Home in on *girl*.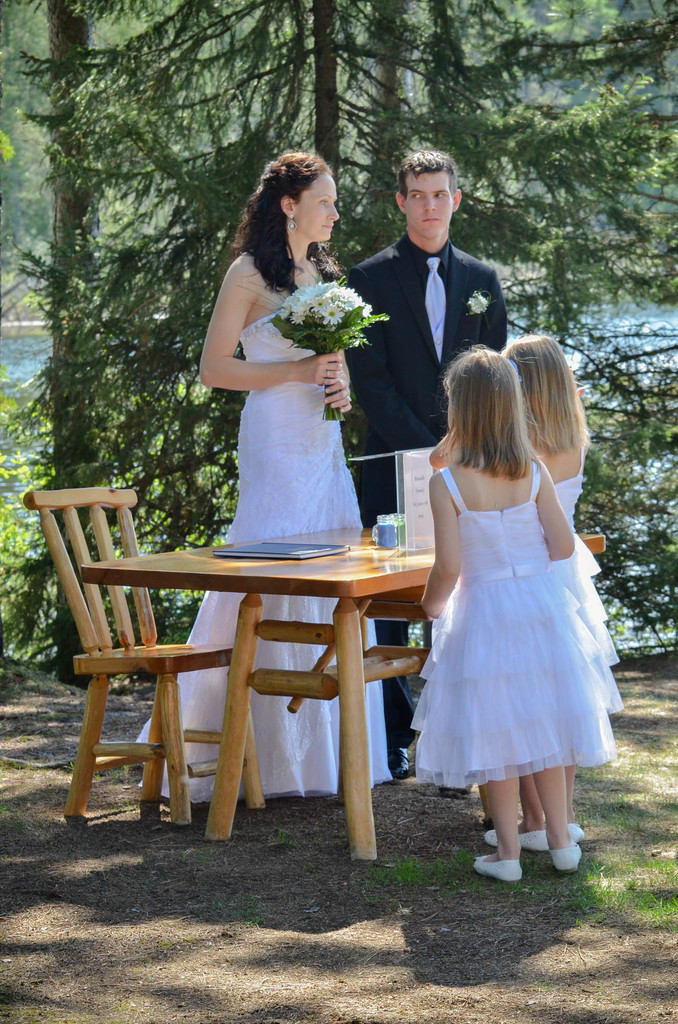
Homed in at 129,148,395,799.
